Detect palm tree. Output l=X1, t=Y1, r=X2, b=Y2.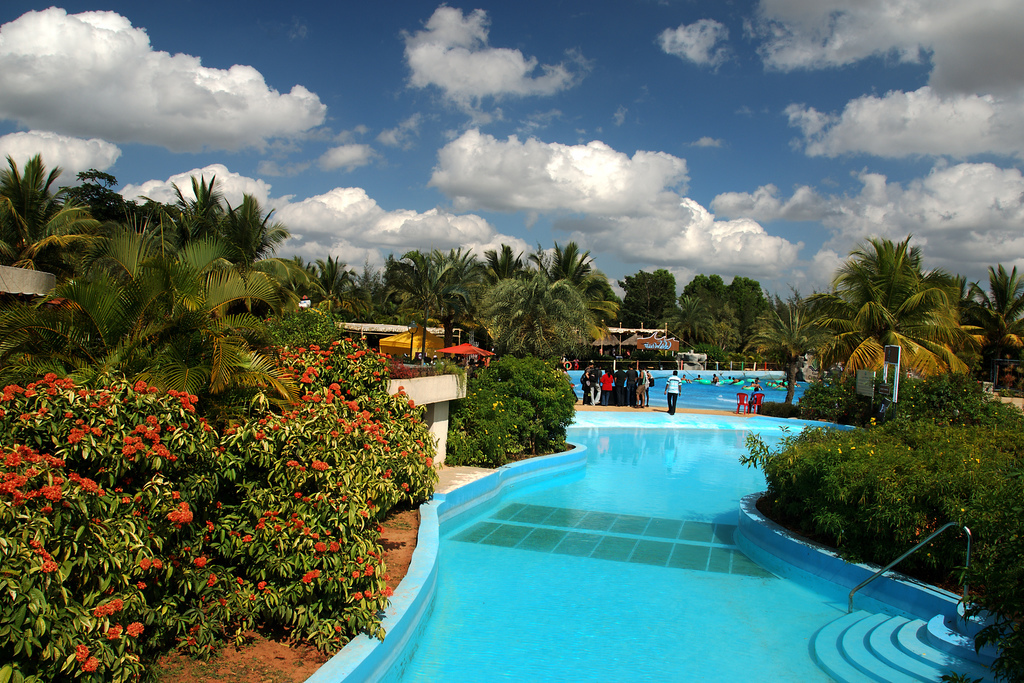
l=740, t=305, r=836, b=406.
